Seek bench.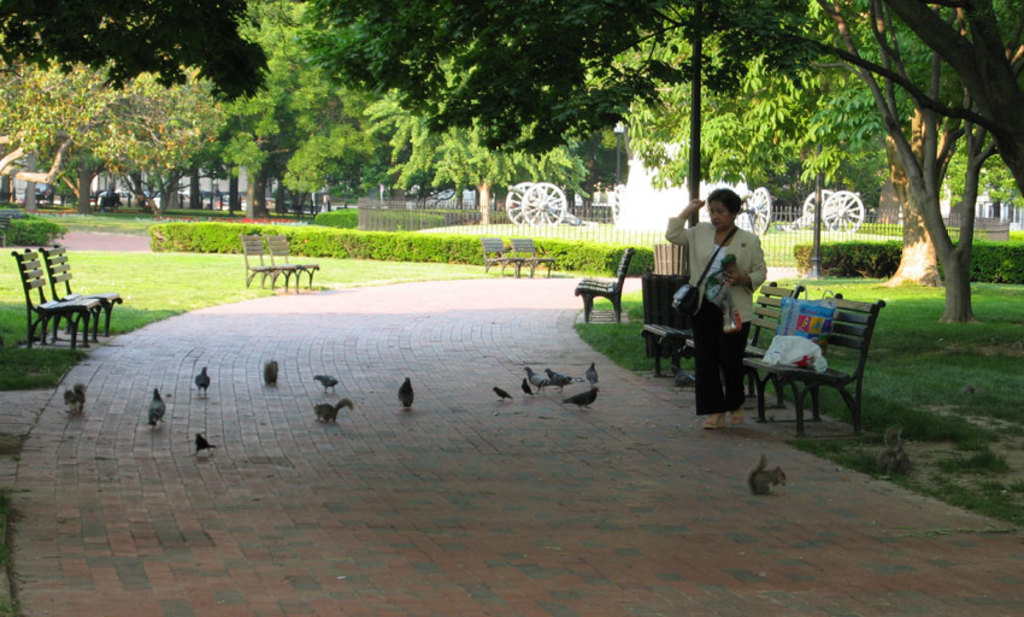
506:234:553:278.
